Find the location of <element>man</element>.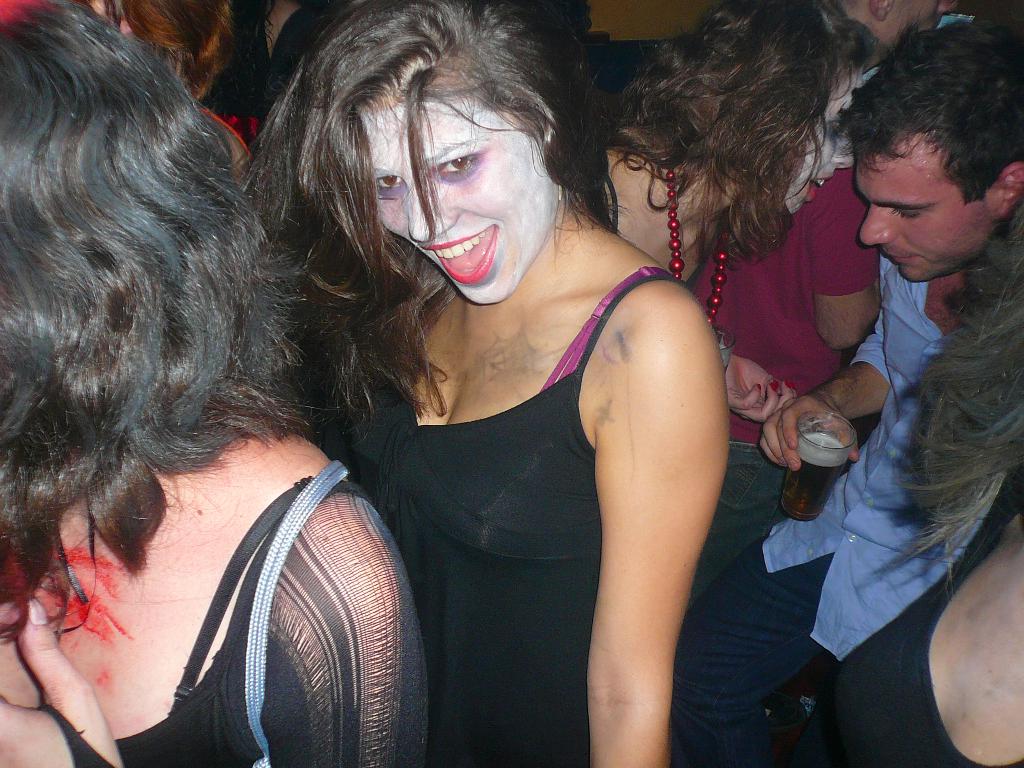
Location: {"x1": 684, "y1": 0, "x2": 958, "y2": 610}.
